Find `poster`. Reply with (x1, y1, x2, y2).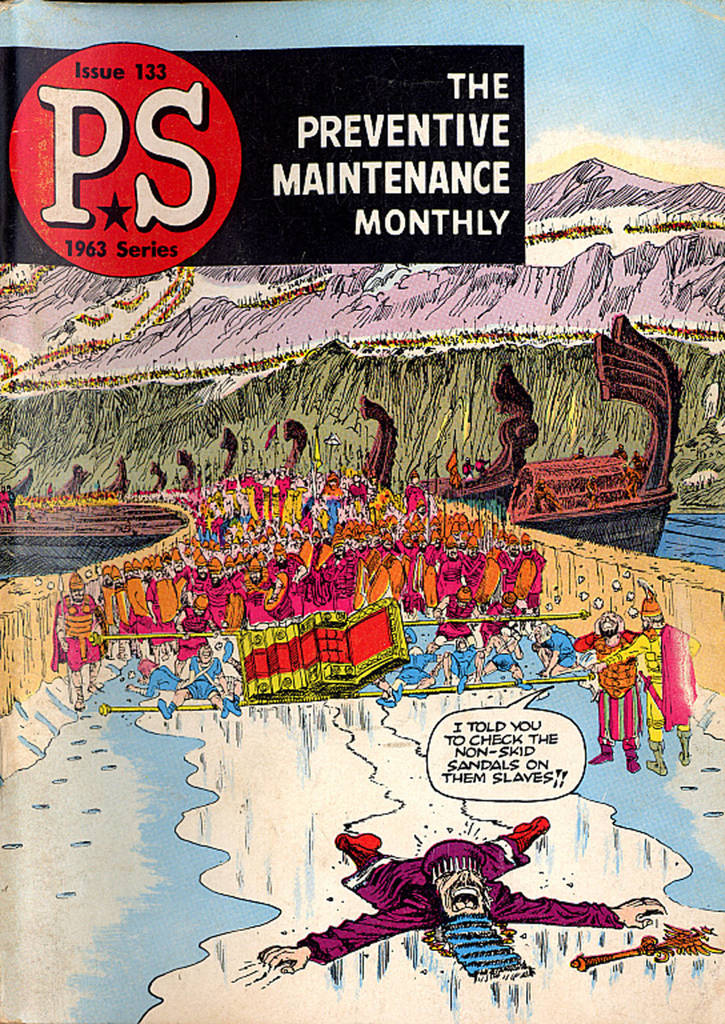
(0, 0, 722, 1023).
